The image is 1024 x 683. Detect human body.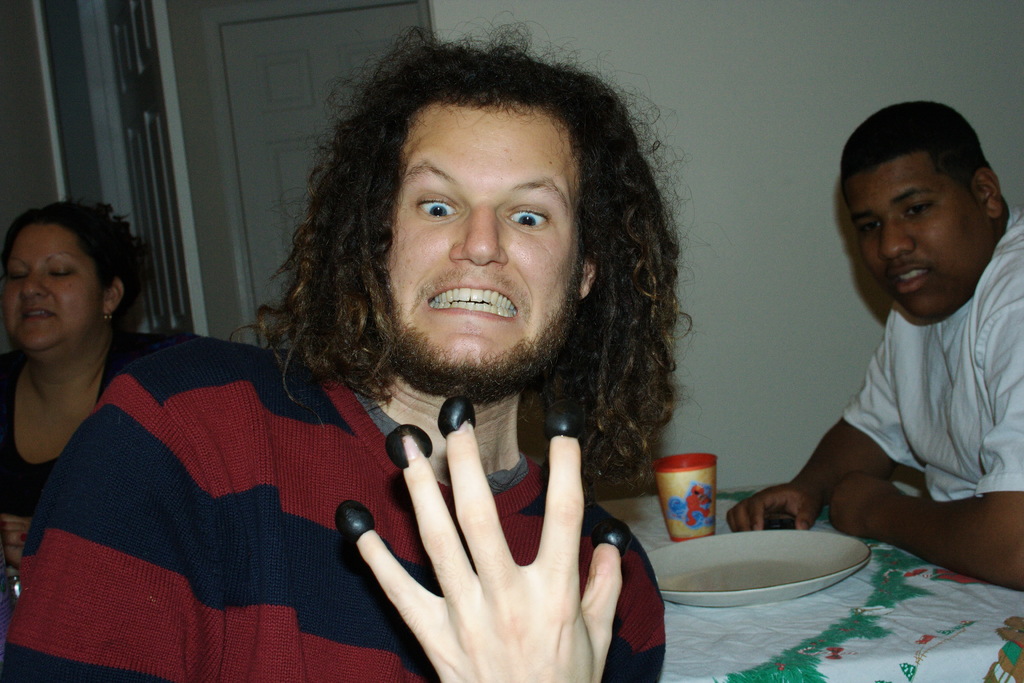
Detection: [0, 23, 692, 682].
